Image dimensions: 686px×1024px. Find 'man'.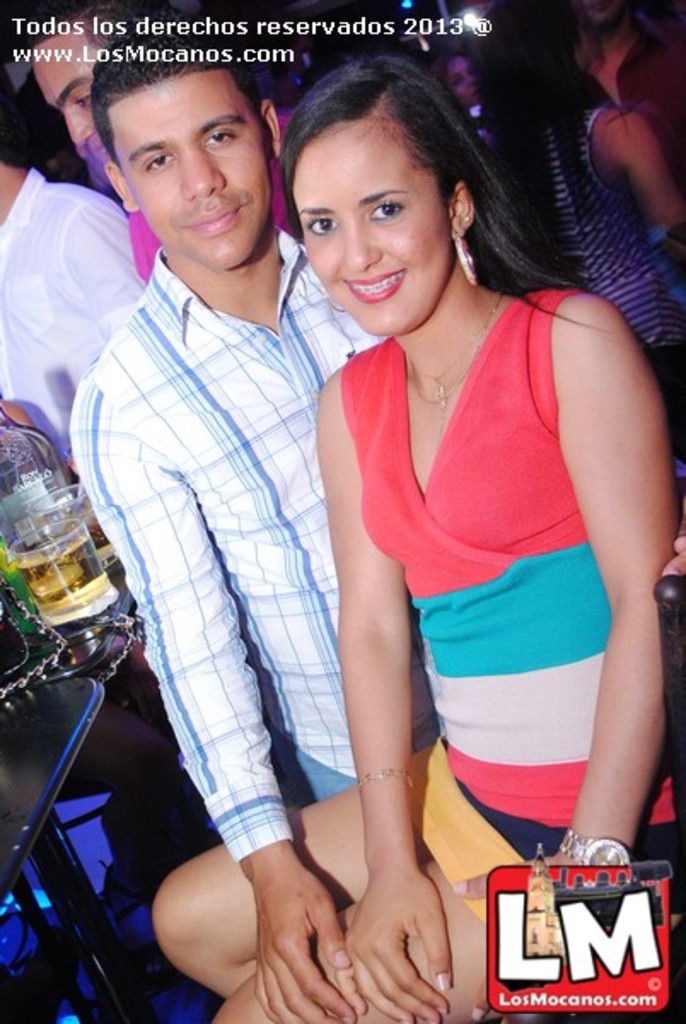
box(61, 0, 684, 1022).
